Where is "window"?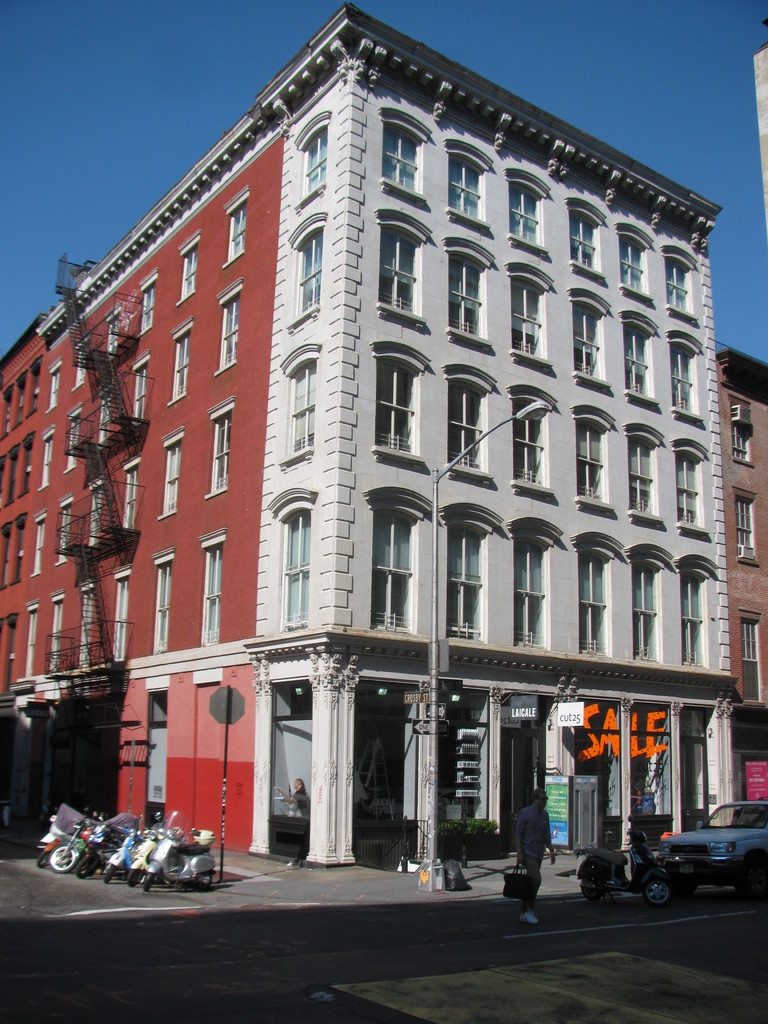
[left=506, top=166, right=556, bottom=260].
